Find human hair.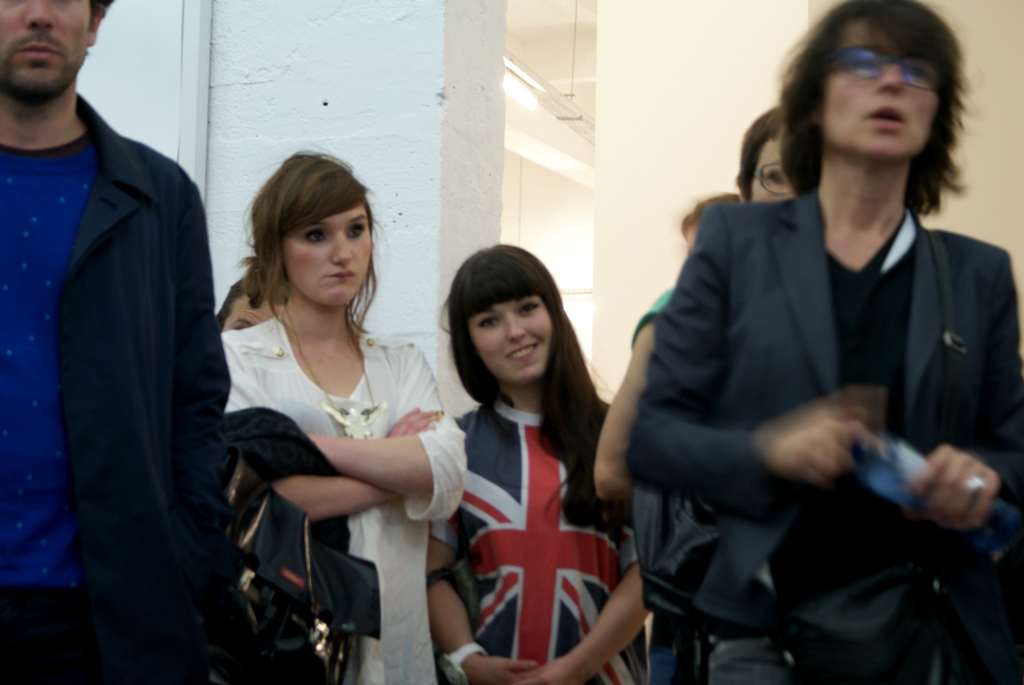
region(76, 0, 113, 70).
